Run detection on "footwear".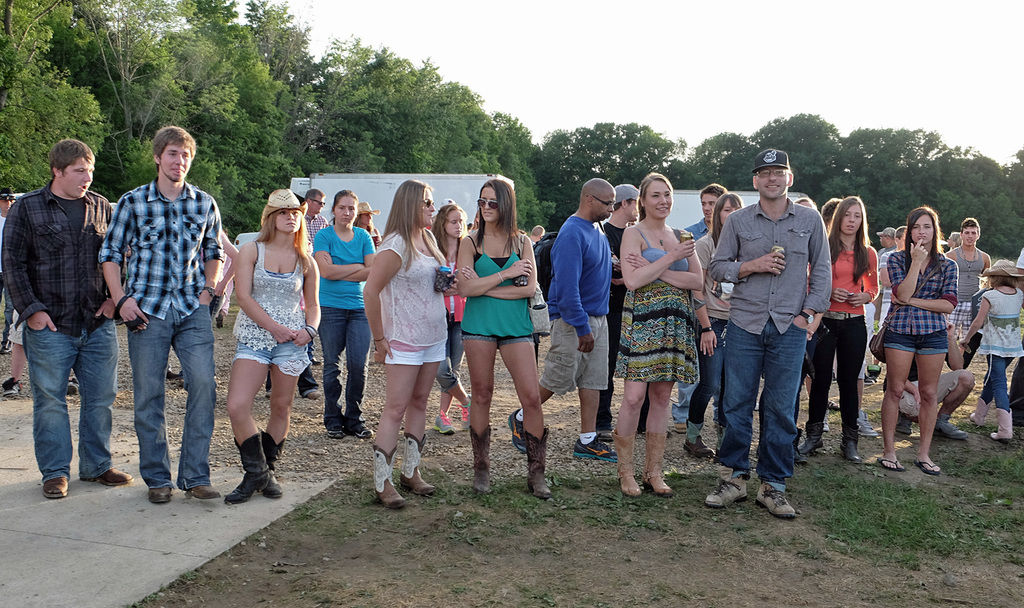
Result: [left=45, top=473, right=62, bottom=499].
